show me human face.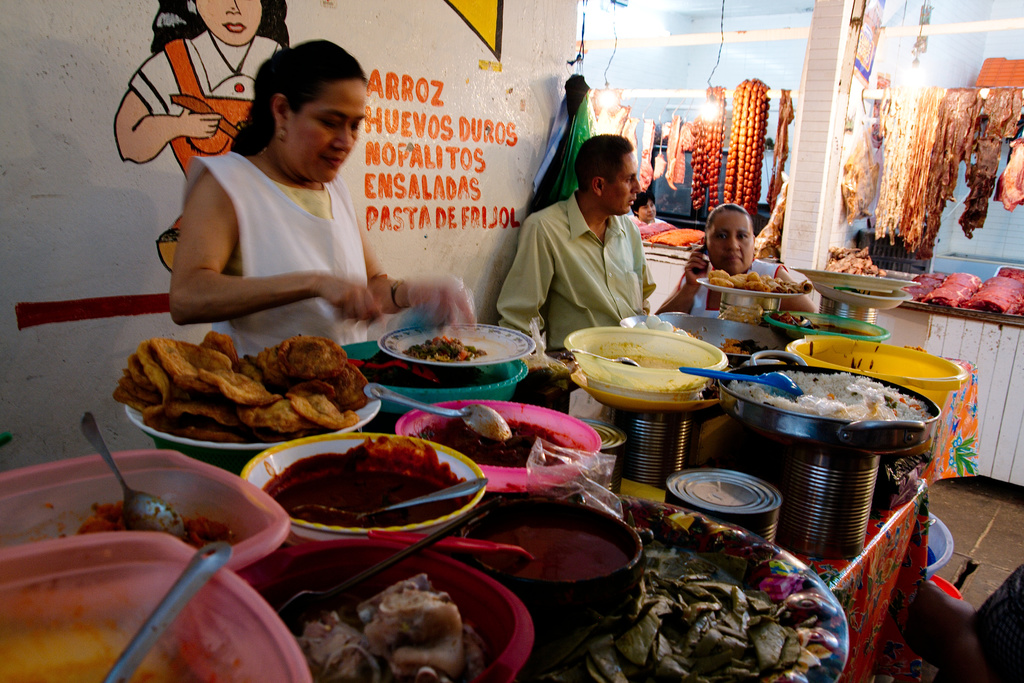
human face is here: 195, 0, 264, 49.
